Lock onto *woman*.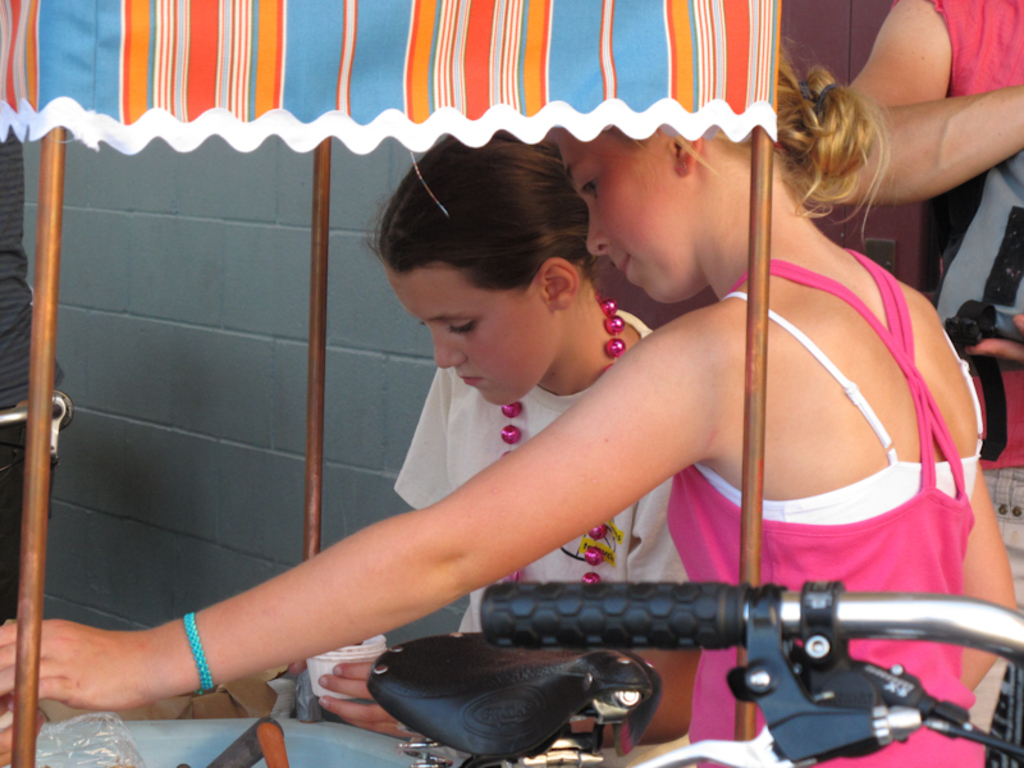
Locked: (291, 127, 745, 764).
